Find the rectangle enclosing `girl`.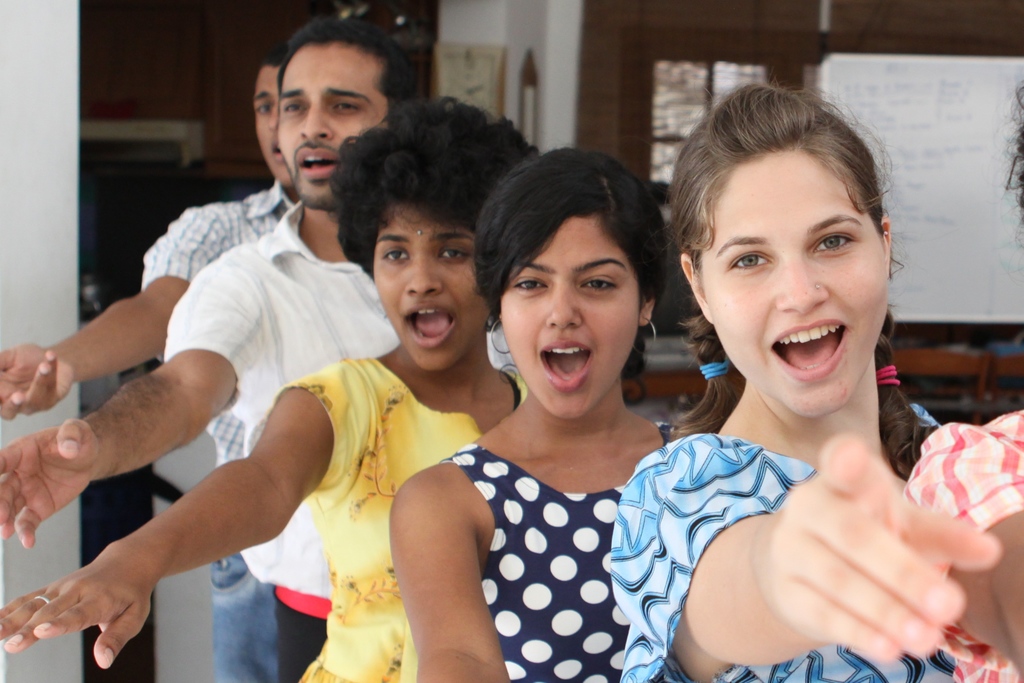
BBox(0, 100, 538, 681).
